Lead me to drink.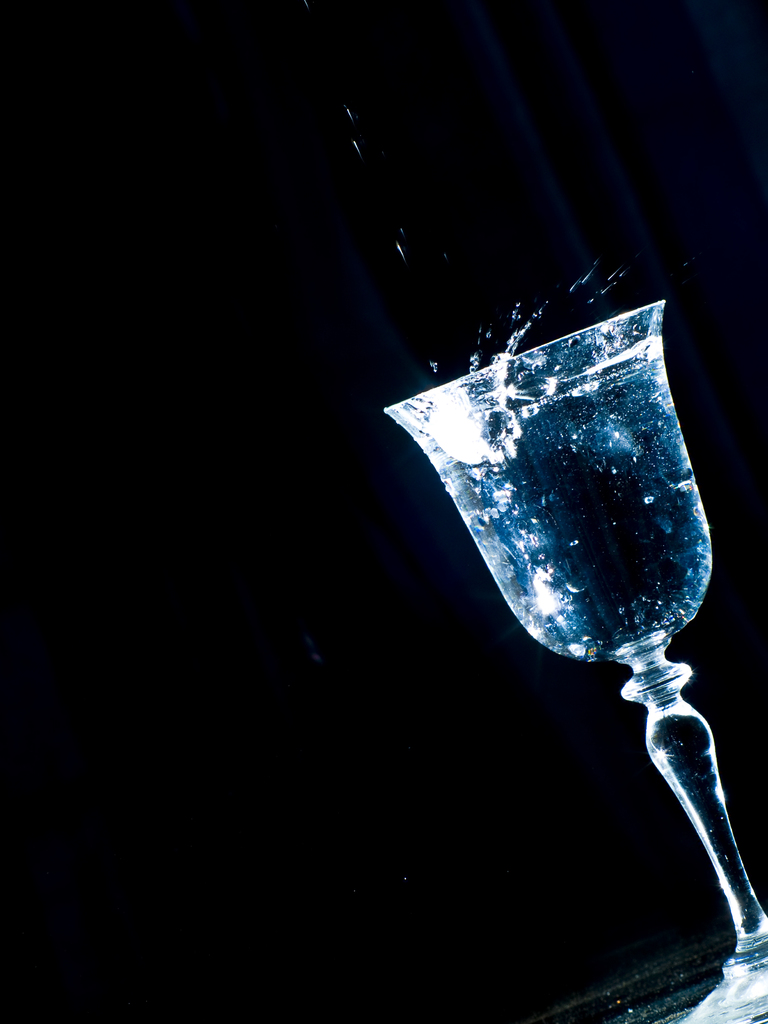
Lead to bbox=[395, 218, 737, 977].
